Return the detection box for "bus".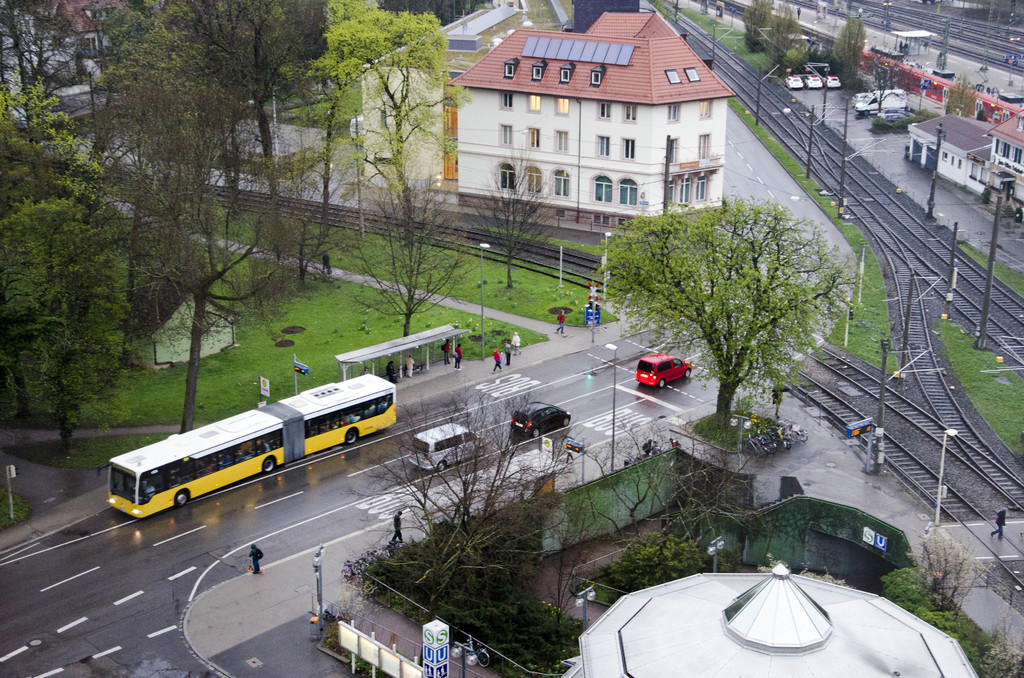
<bbox>95, 373, 399, 521</bbox>.
